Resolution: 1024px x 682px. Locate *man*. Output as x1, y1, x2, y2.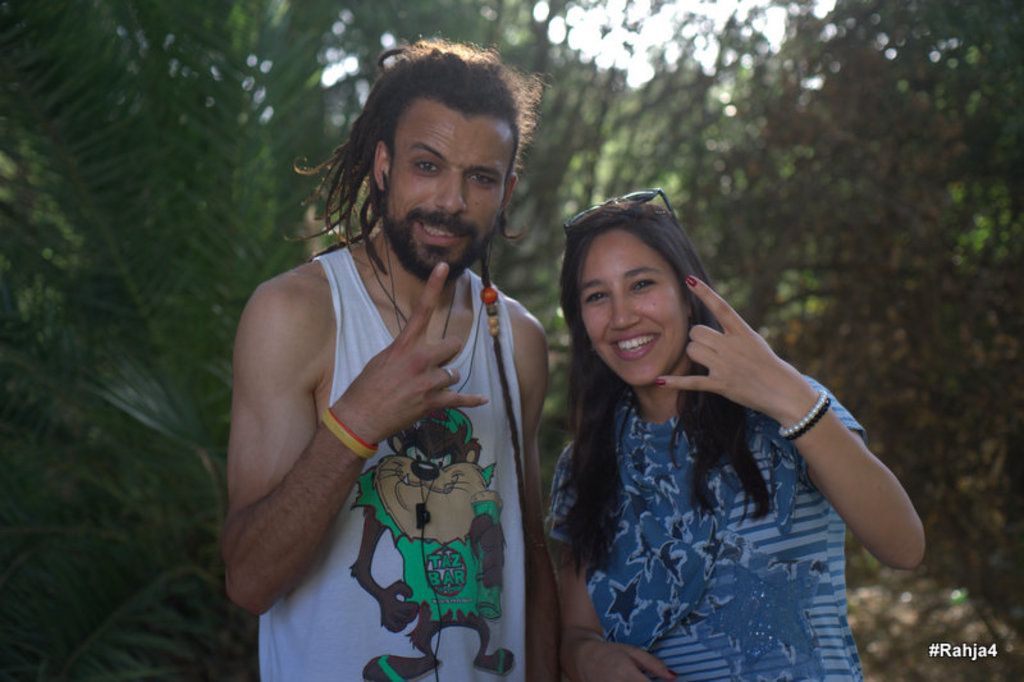
221, 40, 563, 678.
